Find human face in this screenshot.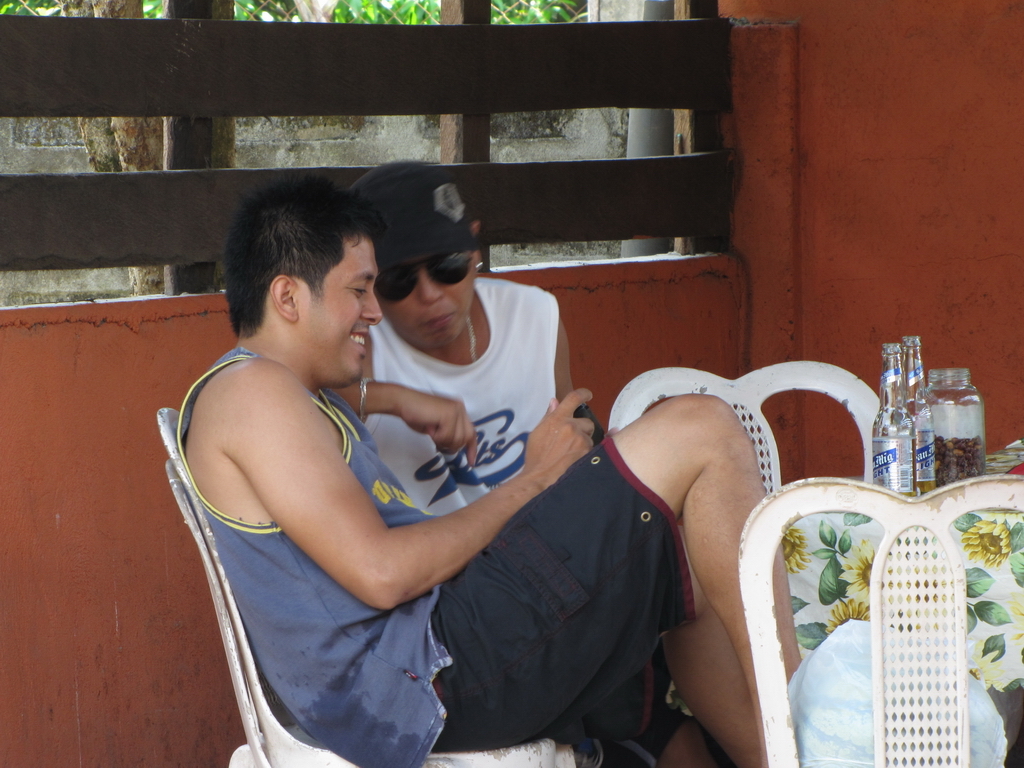
The bounding box for human face is {"left": 295, "top": 238, "right": 386, "bottom": 385}.
